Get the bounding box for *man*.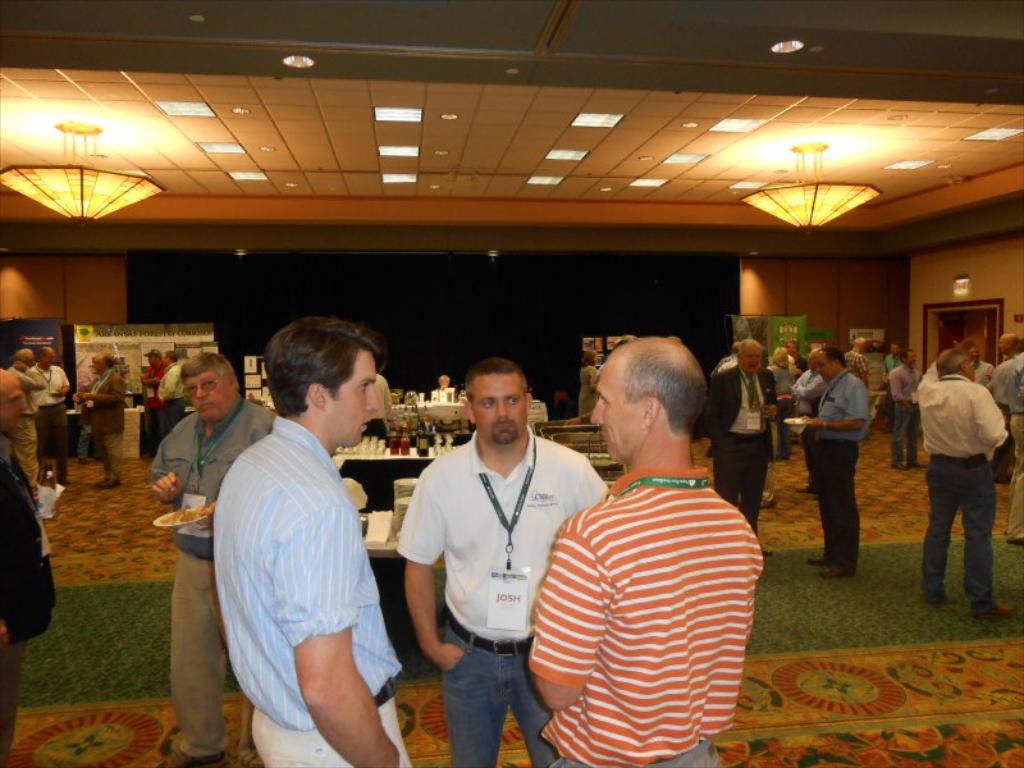
[x1=771, y1=340, x2=794, y2=462].
